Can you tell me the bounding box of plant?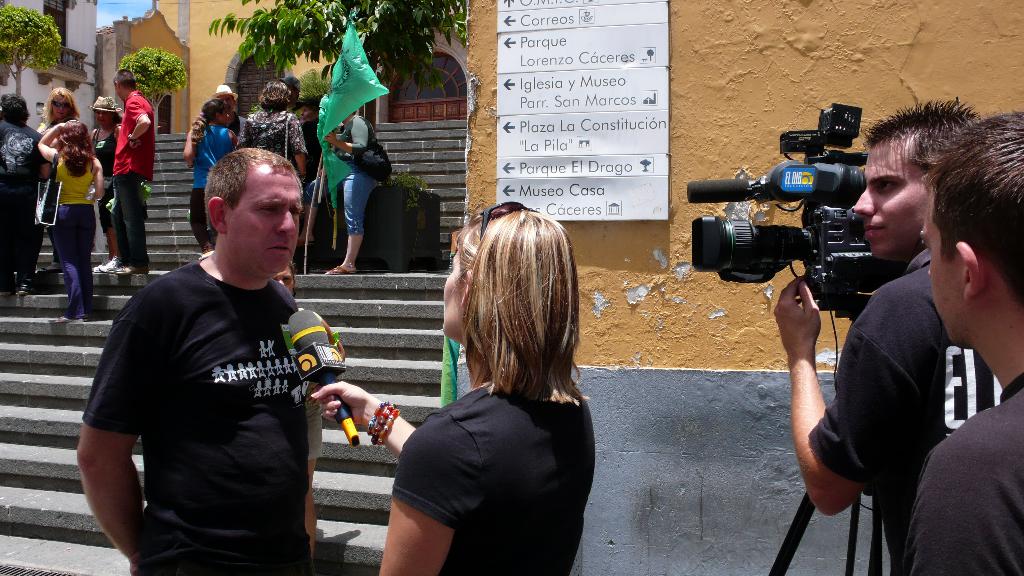
(left=392, top=163, right=424, bottom=209).
